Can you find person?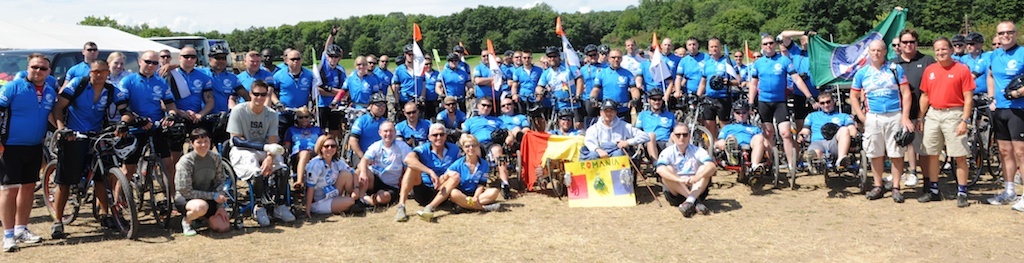
Yes, bounding box: [x1=711, y1=99, x2=772, y2=184].
